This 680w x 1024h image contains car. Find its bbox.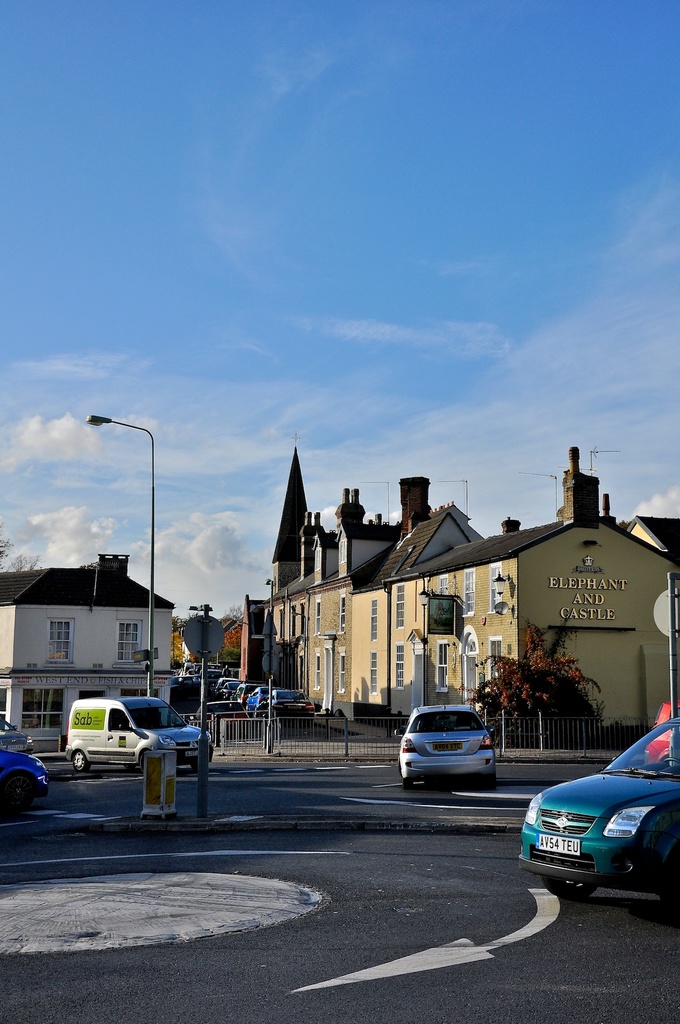
box(0, 721, 31, 755).
